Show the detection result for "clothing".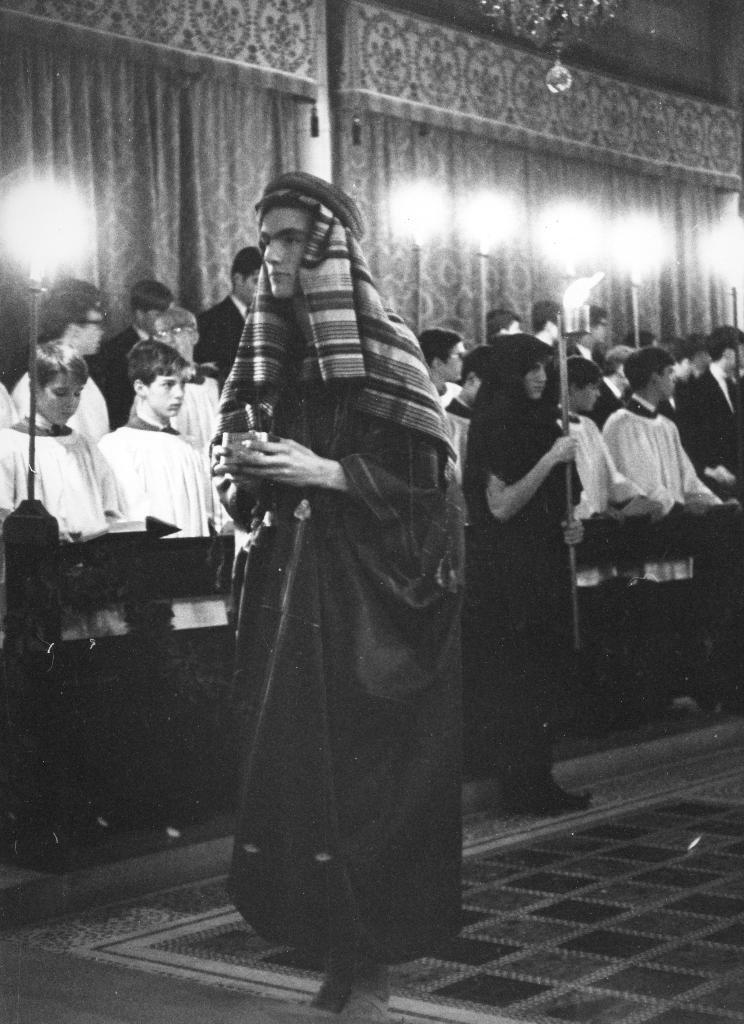
bbox=(0, 412, 134, 633).
